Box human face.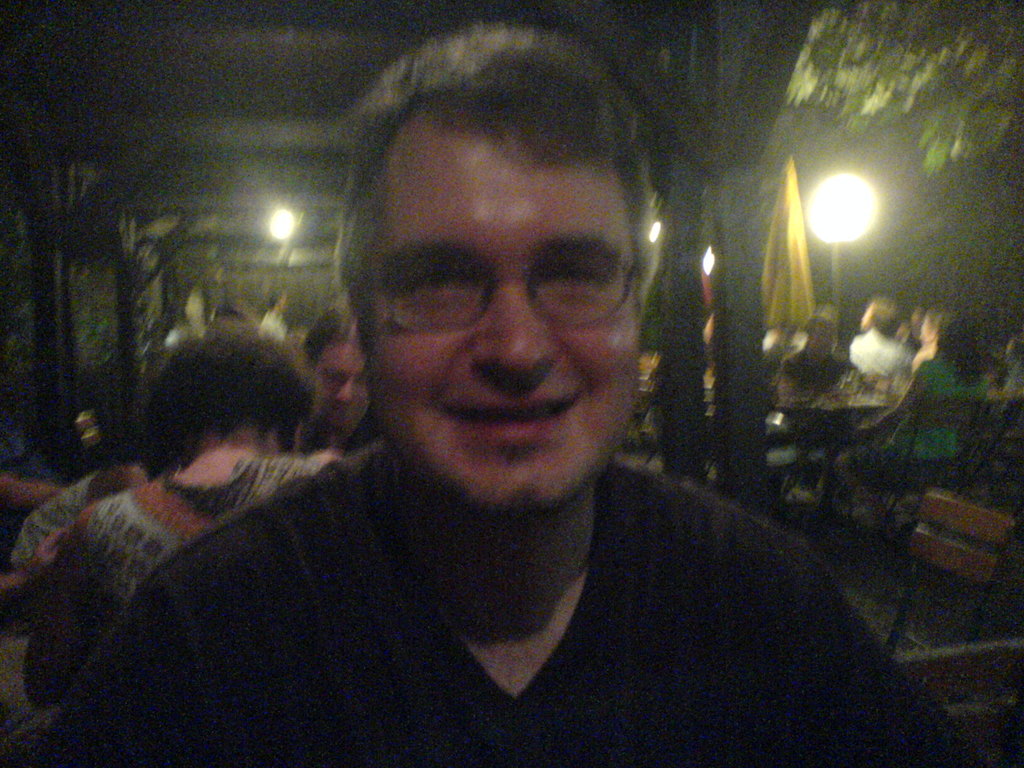
bbox(361, 118, 644, 531).
